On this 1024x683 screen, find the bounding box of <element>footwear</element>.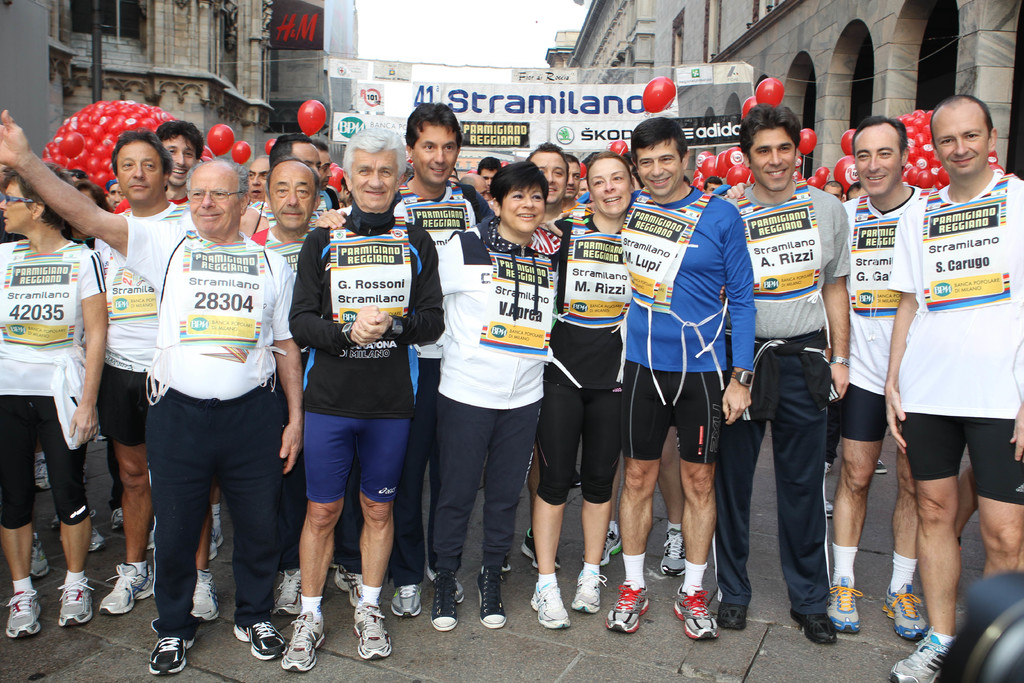
Bounding box: BBox(33, 455, 48, 491).
